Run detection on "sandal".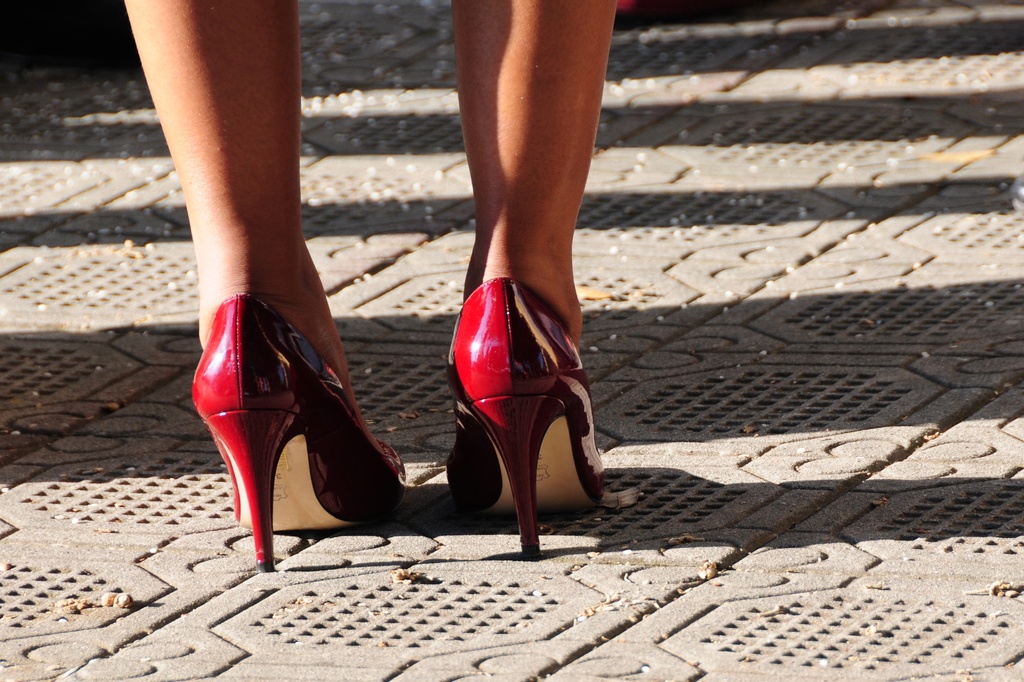
Result: bbox=[191, 290, 406, 573].
